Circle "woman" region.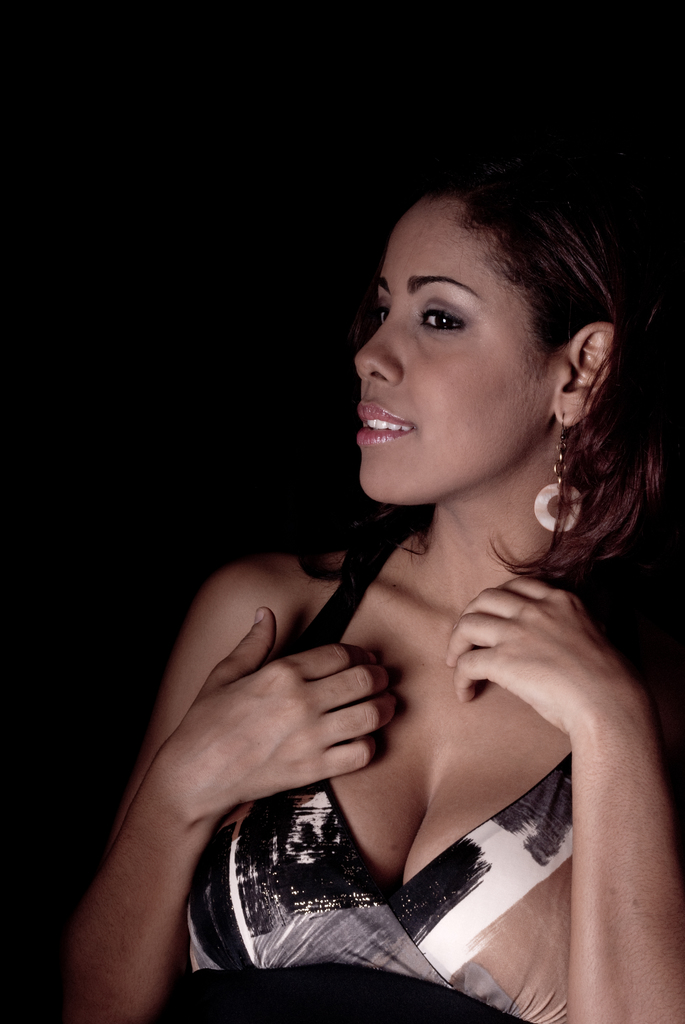
Region: 67:158:675:1023.
